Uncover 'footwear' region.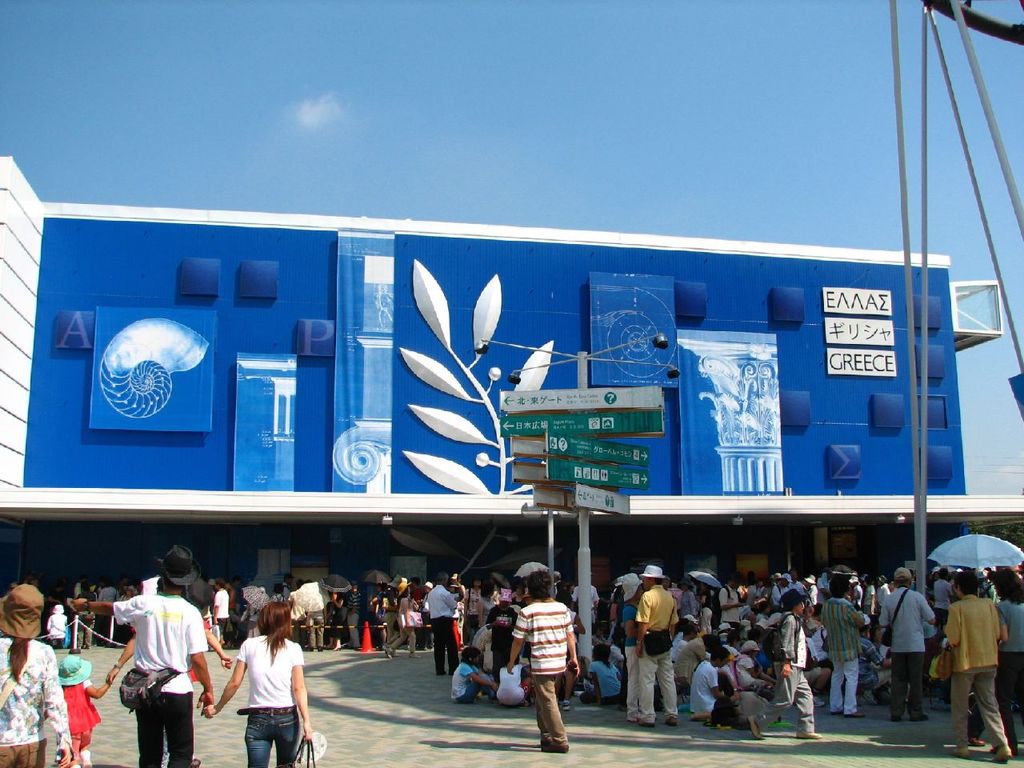
Uncovered: crop(410, 651, 420, 659).
